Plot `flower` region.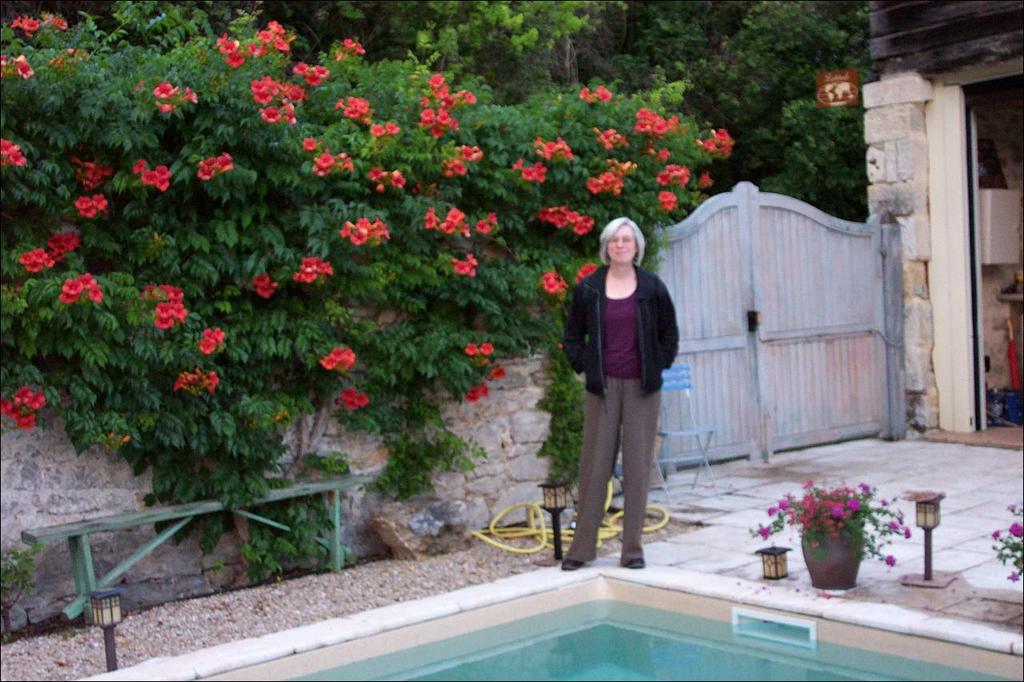
Plotted at <bbox>153, 82, 179, 98</bbox>.
